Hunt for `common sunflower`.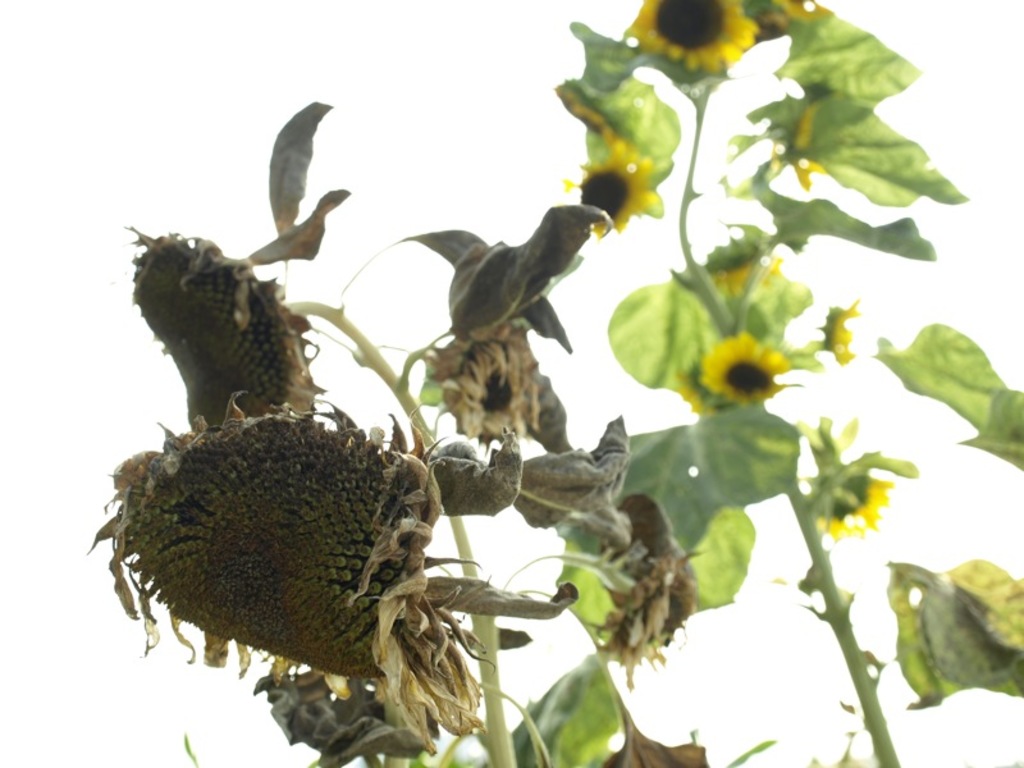
Hunted down at left=817, top=300, right=863, bottom=364.
